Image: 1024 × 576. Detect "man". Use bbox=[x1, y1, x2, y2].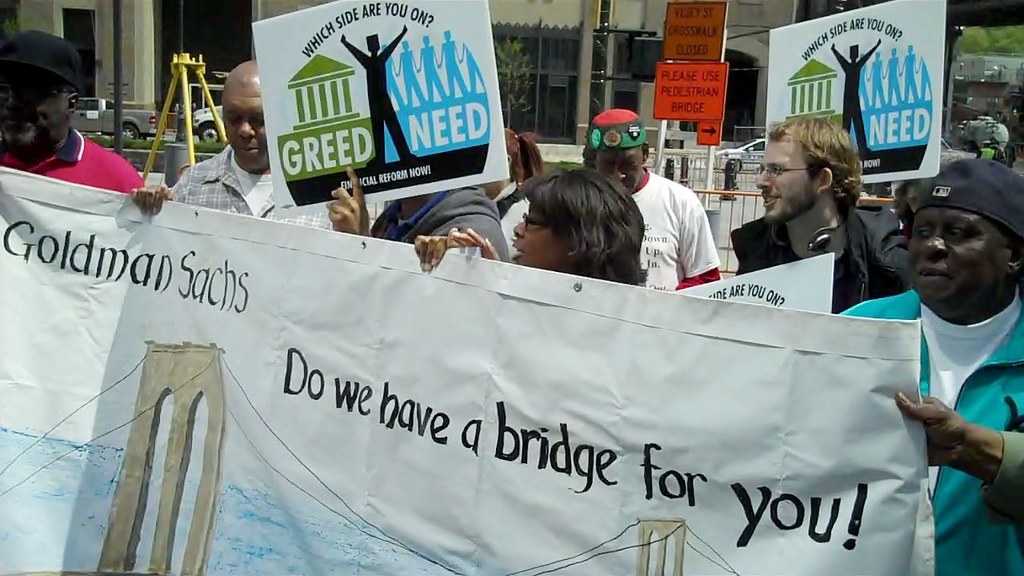
bbox=[844, 150, 1023, 531].
